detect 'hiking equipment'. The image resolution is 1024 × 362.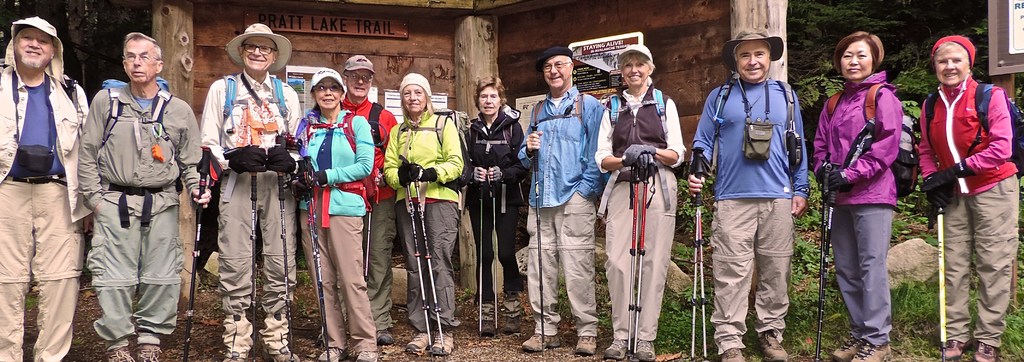
(left=388, top=108, right=473, bottom=210).
